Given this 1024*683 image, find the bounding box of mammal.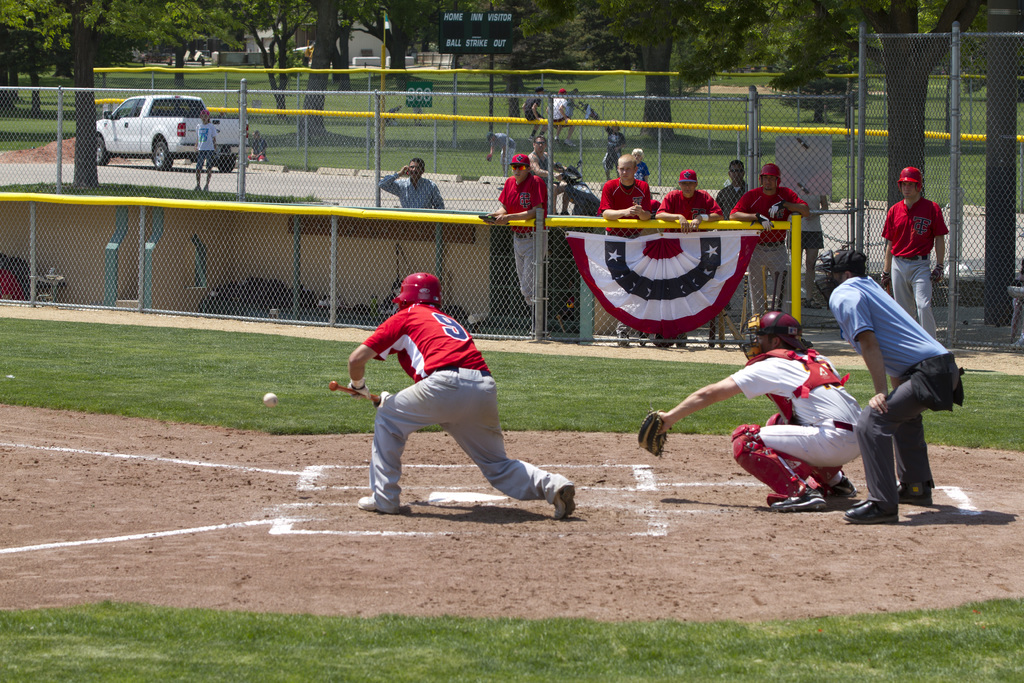
[600, 156, 651, 341].
